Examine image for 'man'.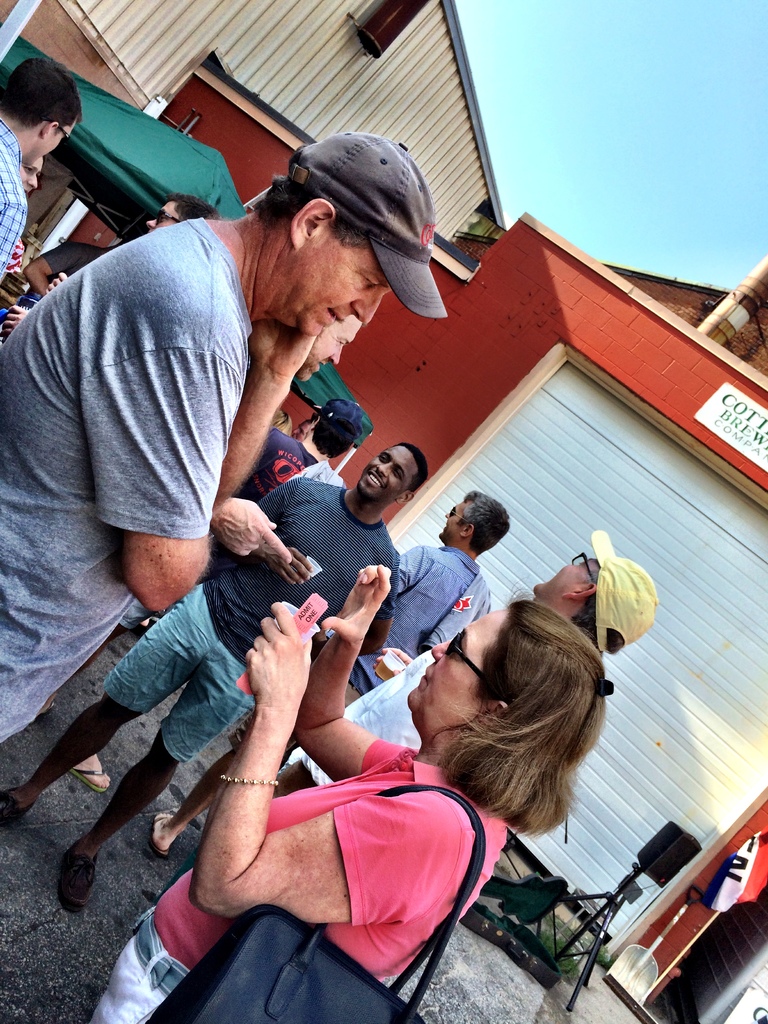
Examination result: select_region(0, 438, 431, 916).
